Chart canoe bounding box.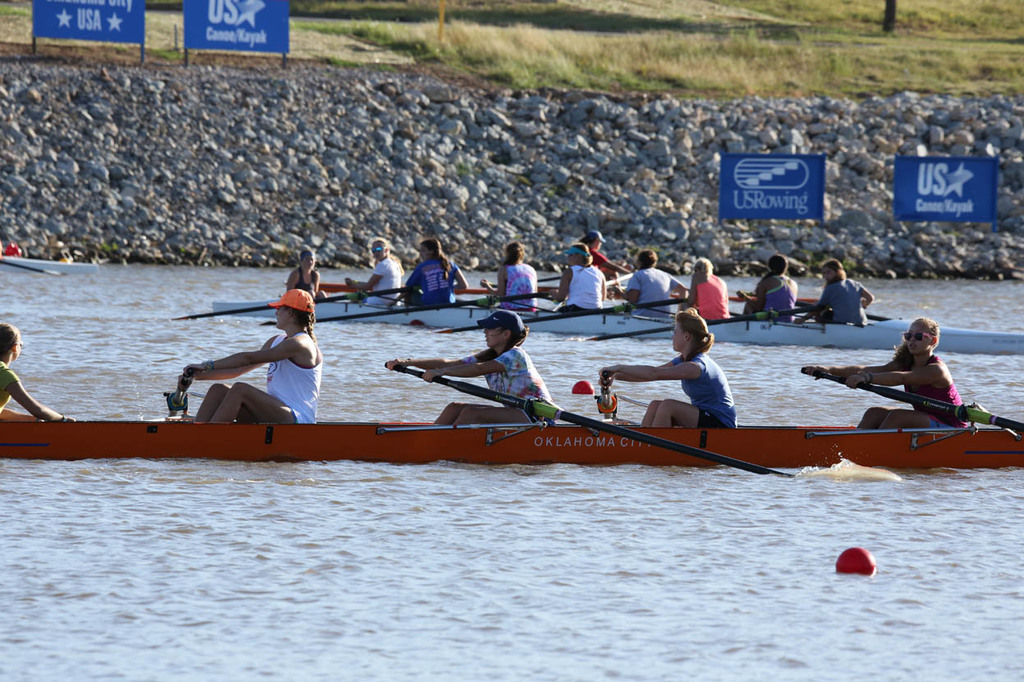
Charted: left=210, top=307, right=1023, bottom=350.
